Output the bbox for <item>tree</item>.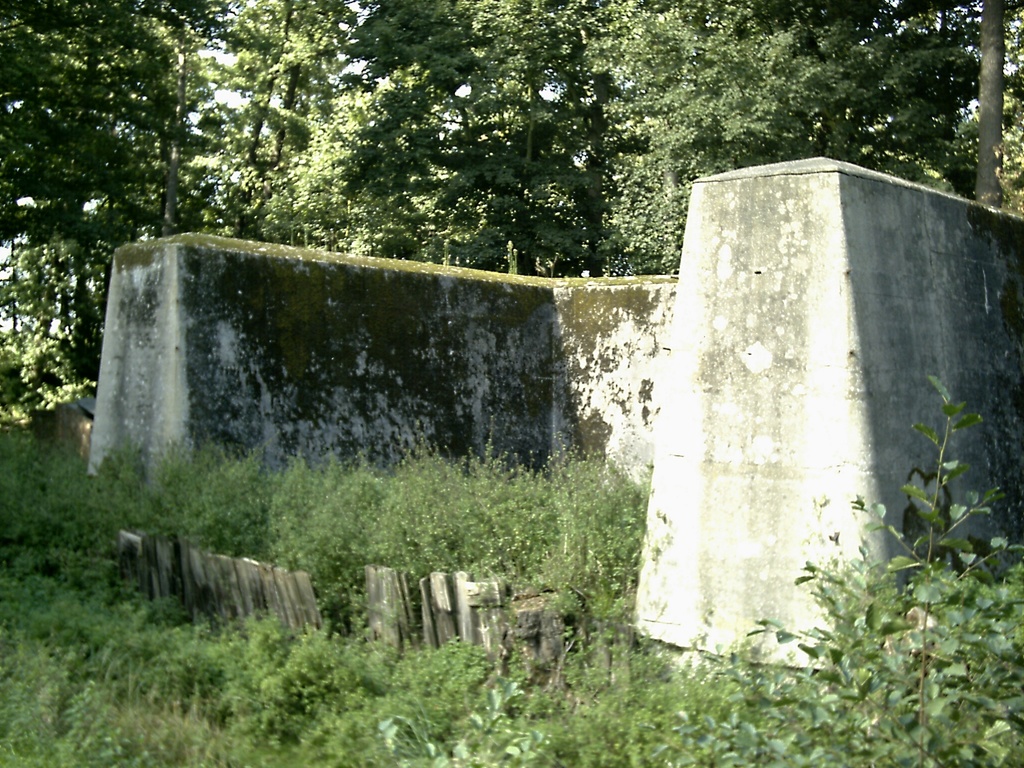
bbox=[0, 0, 1023, 427].
